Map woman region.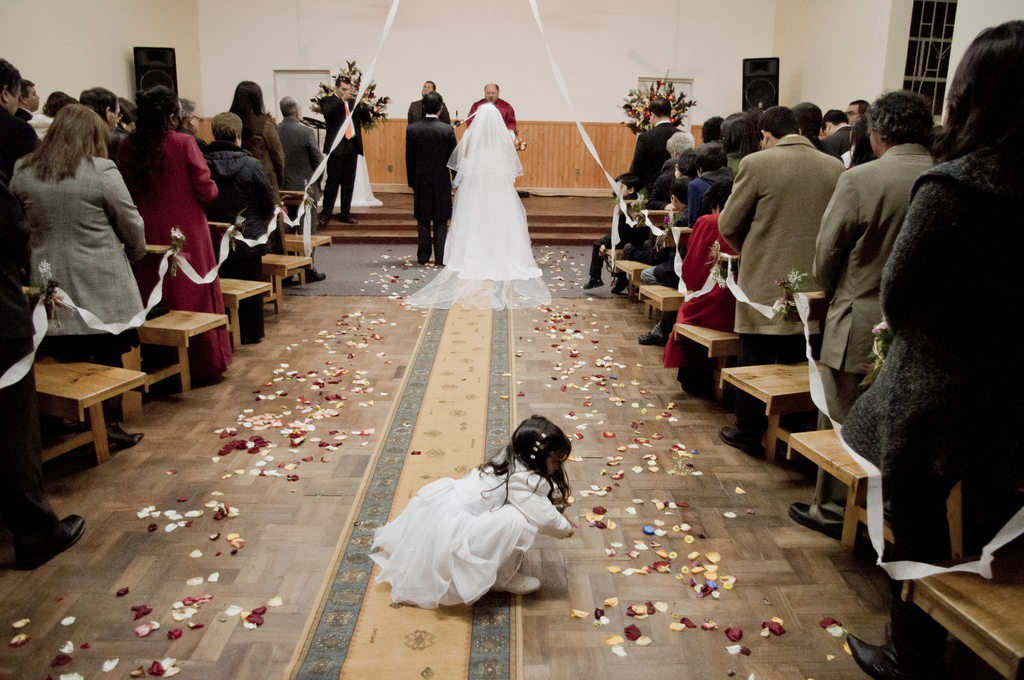
Mapped to Rect(437, 72, 545, 294).
